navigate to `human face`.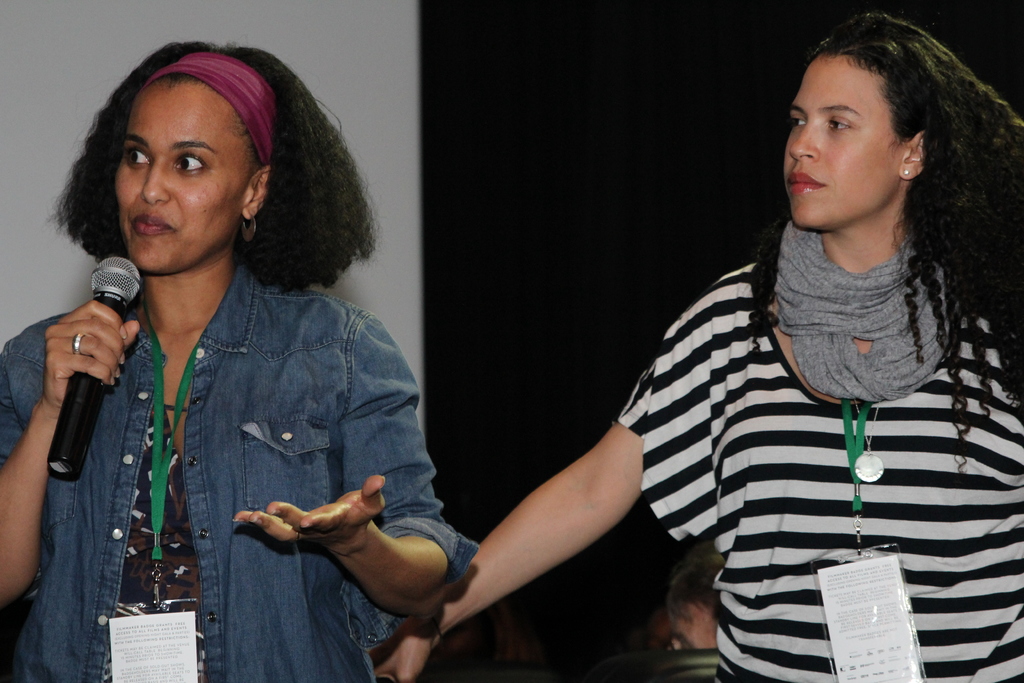
Navigation target: x1=784 y1=56 x2=901 y2=231.
